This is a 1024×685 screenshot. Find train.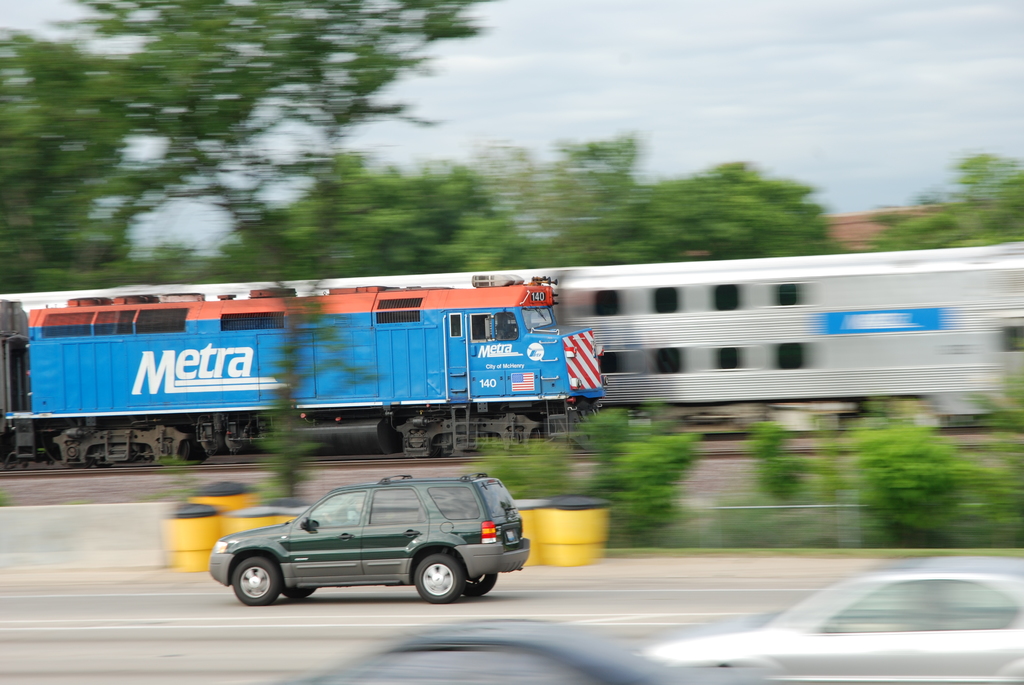
Bounding box: box(0, 272, 611, 472).
